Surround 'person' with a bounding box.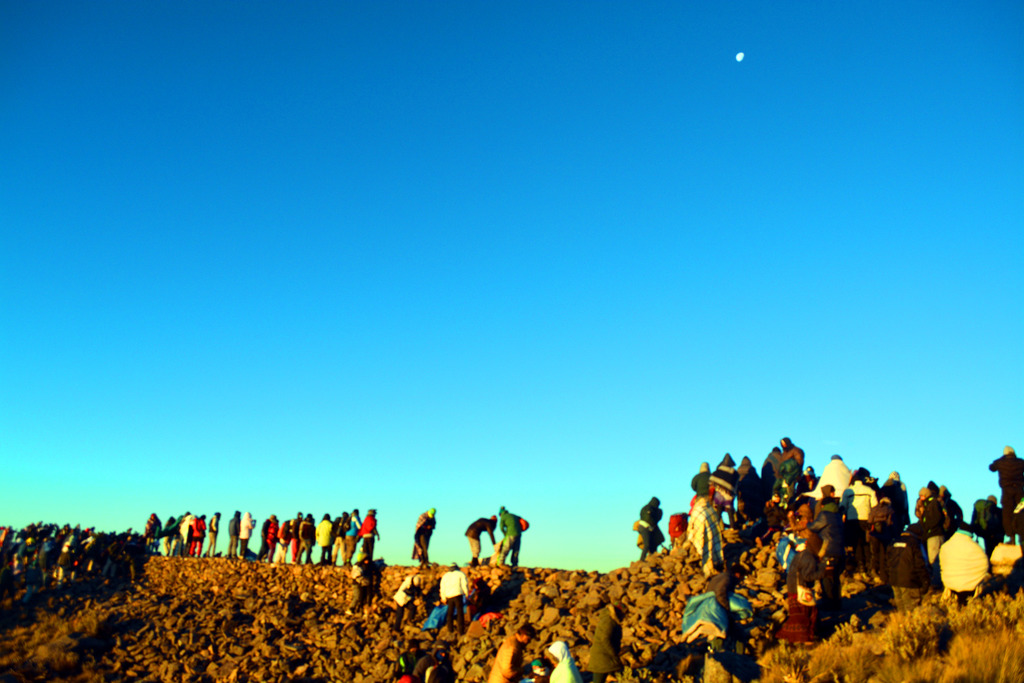
BBox(550, 641, 582, 682).
